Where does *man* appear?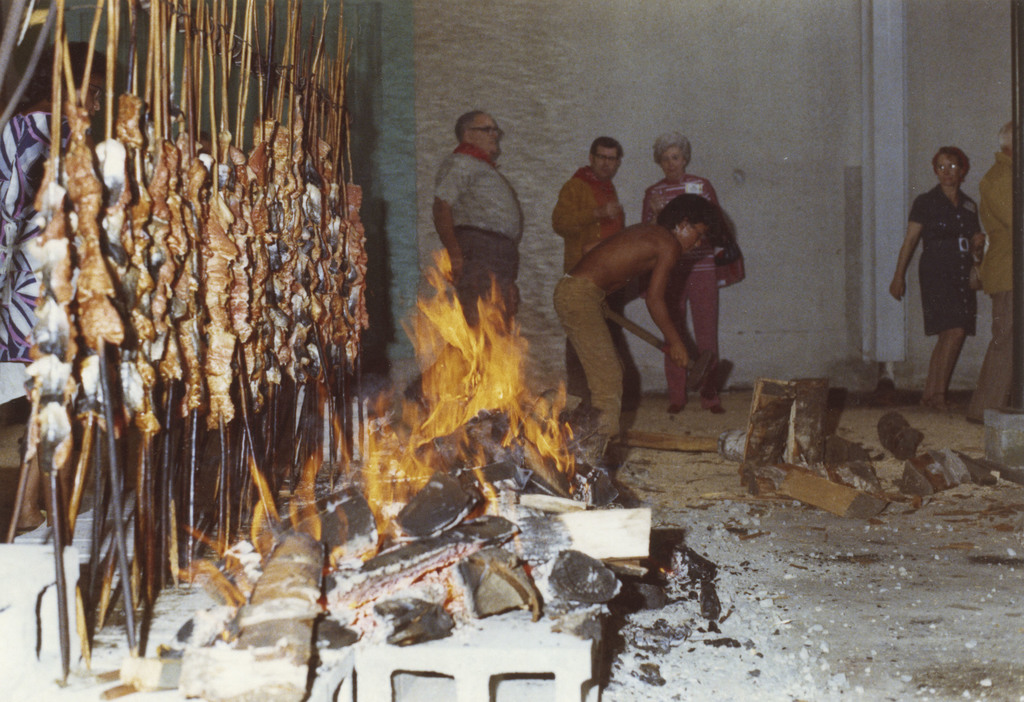
Appears at x1=965, y1=120, x2=1014, y2=423.
